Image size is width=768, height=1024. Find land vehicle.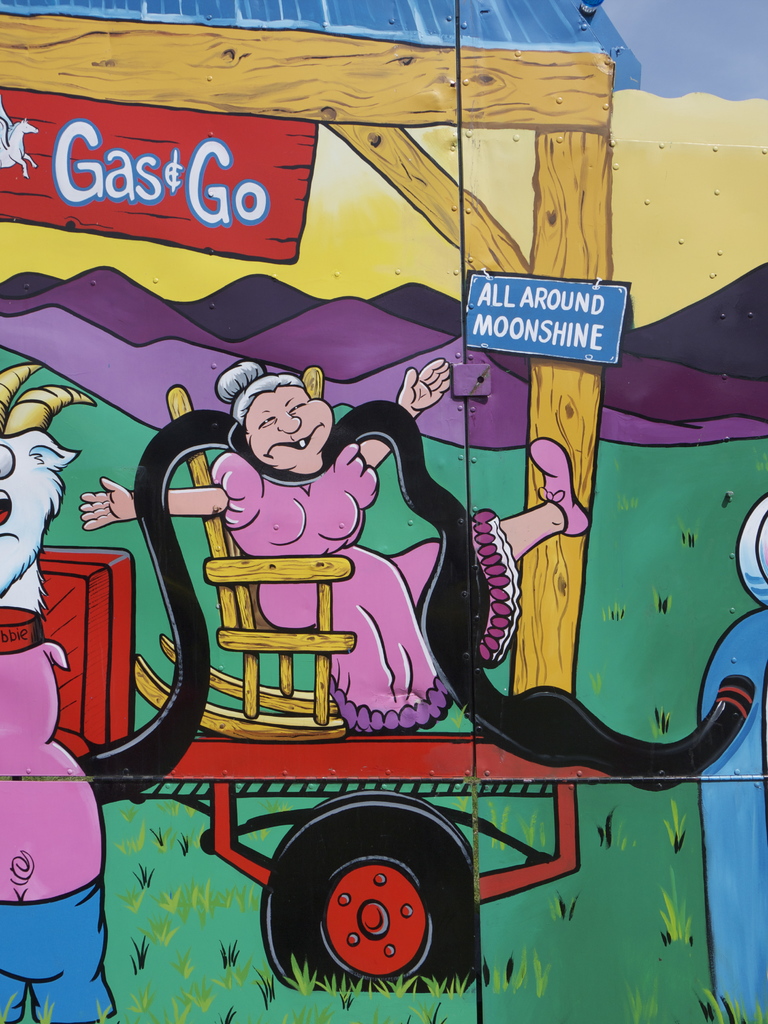
box=[0, 0, 643, 986].
